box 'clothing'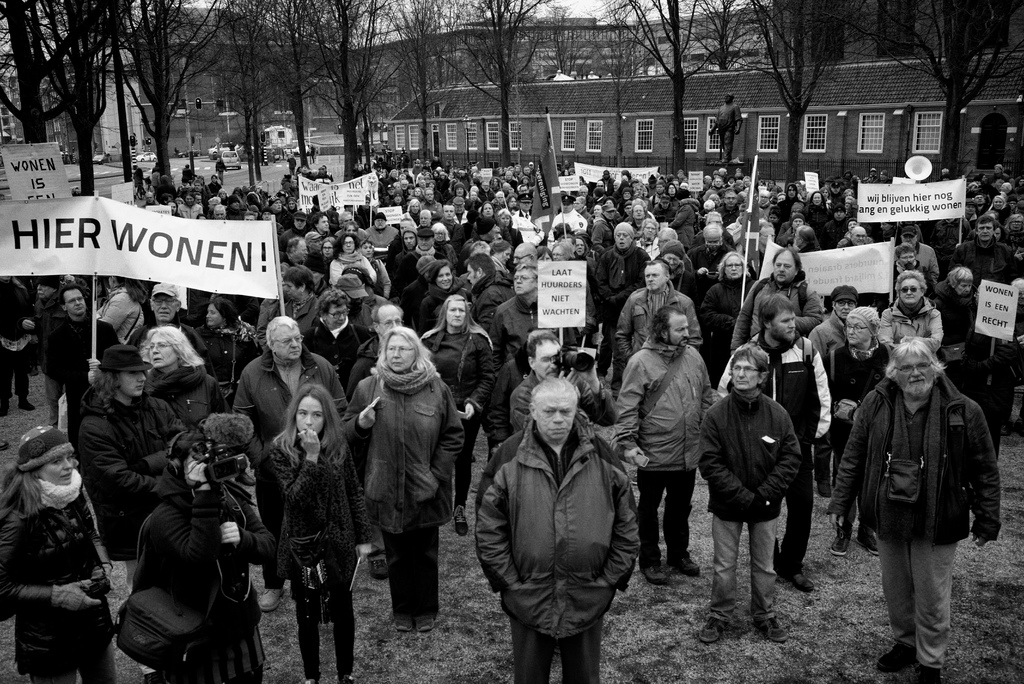
463, 225, 473, 240
